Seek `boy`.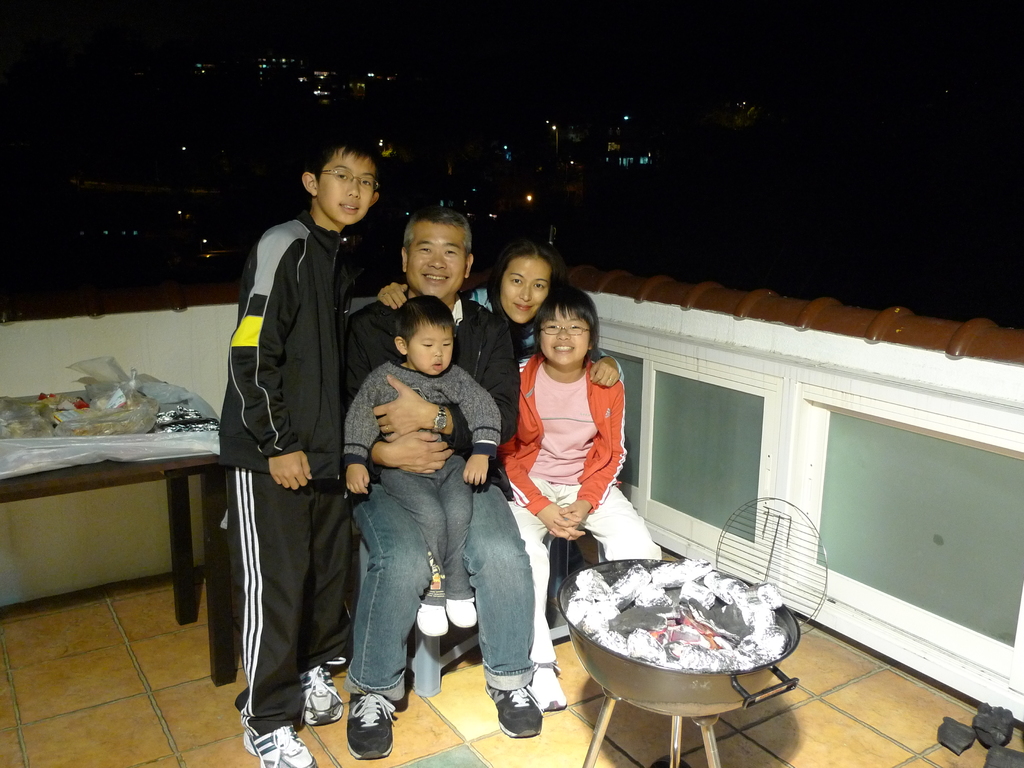
(x1=217, y1=127, x2=381, y2=767).
